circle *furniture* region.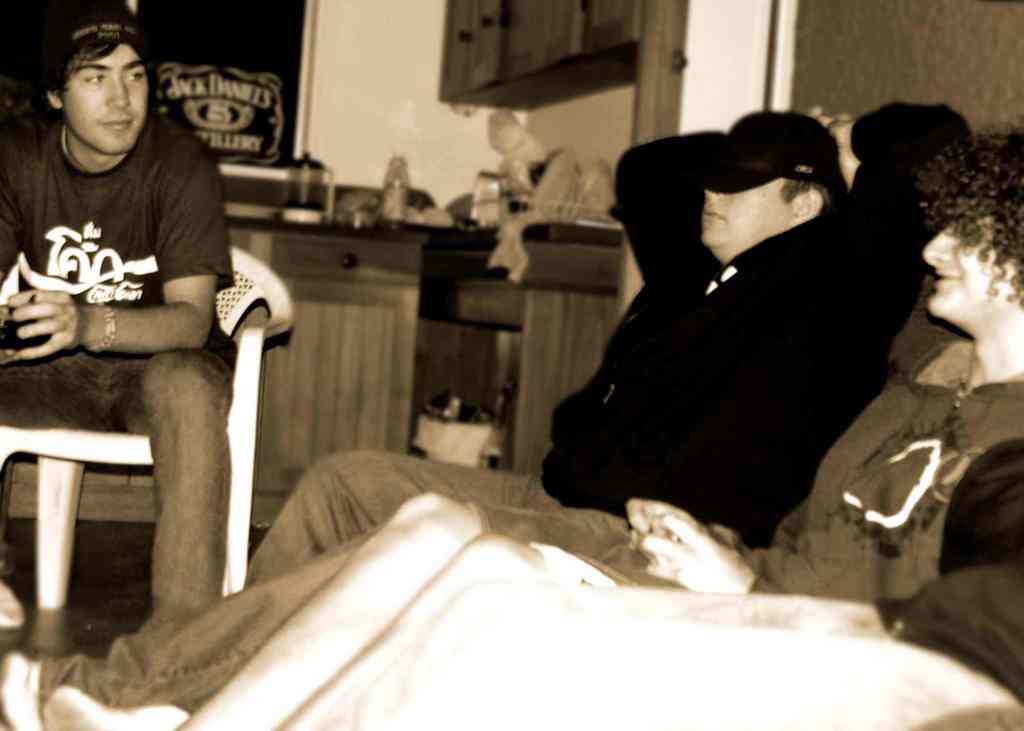
Region: pyautogui.locateOnScreen(0, 248, 296, 611).
